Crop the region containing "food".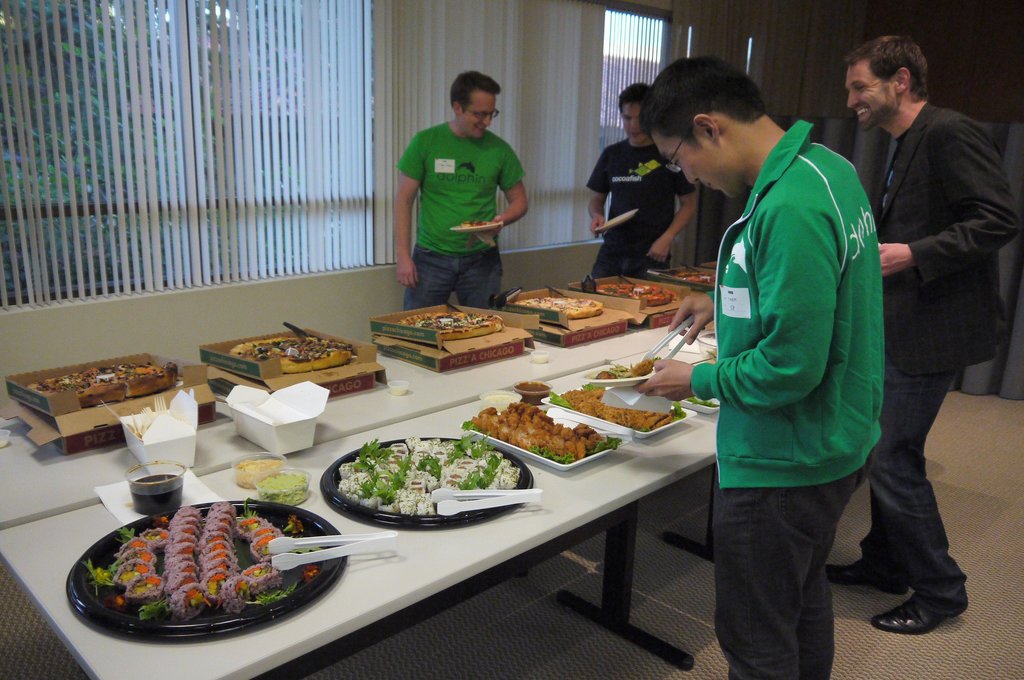
Crop region: crop(237, 457, 282, 487).
